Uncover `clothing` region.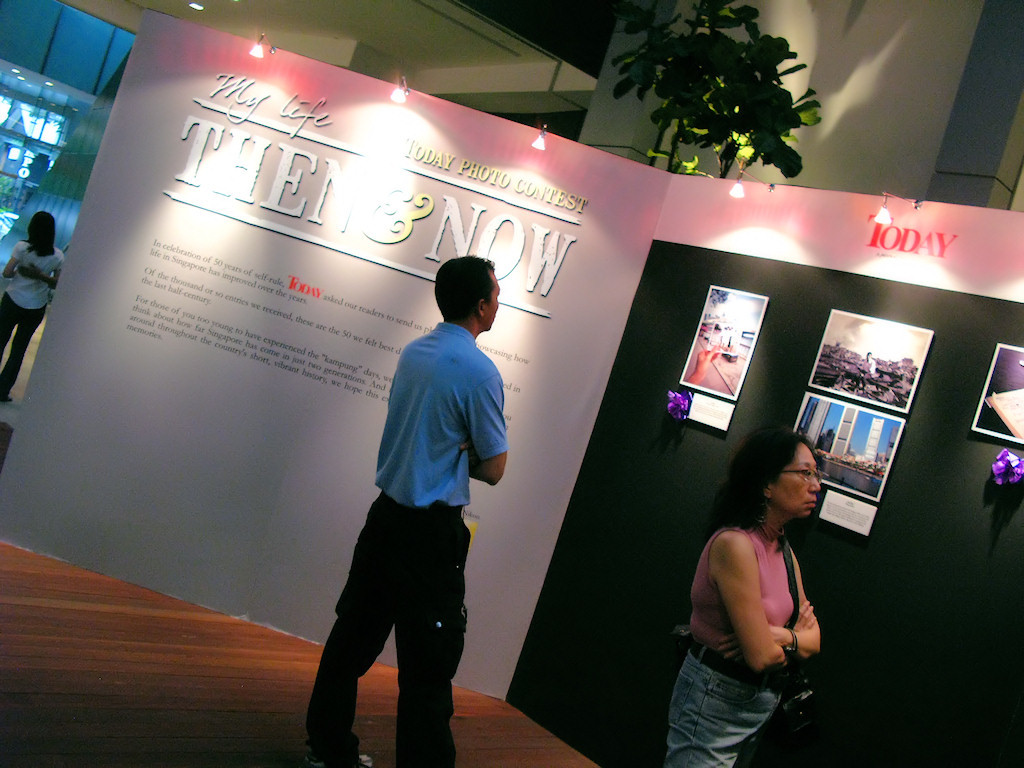
Uncovered: x1=0, y1=238, x2=65, y2=393.
